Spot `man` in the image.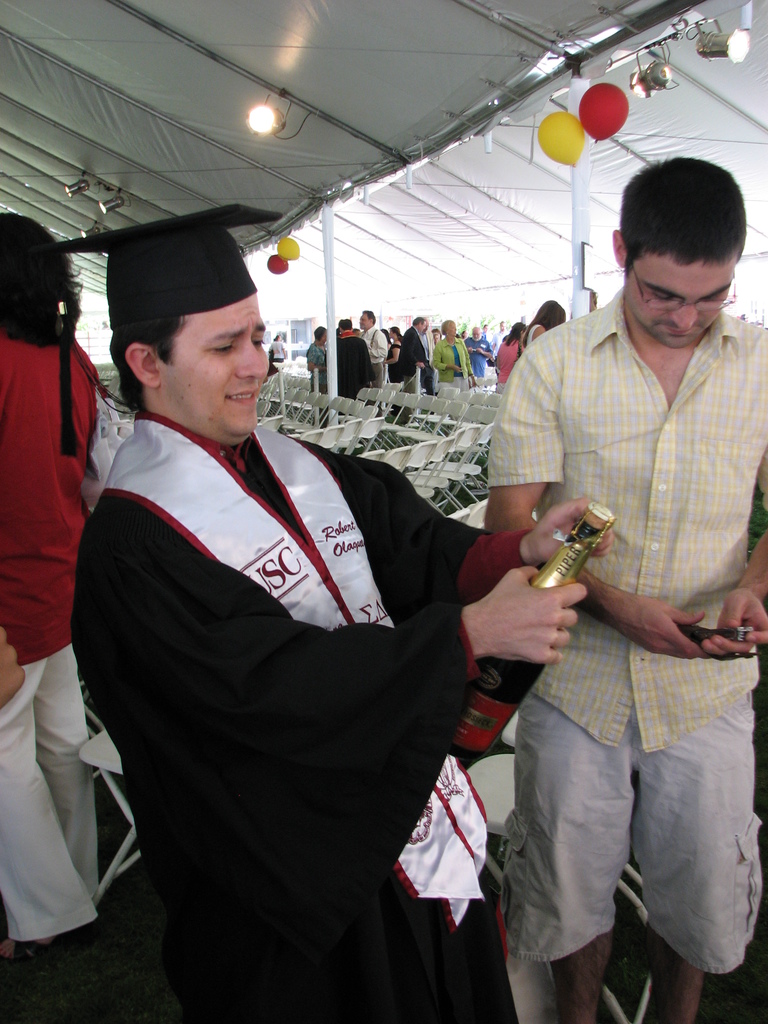
`man` found at bbox(305, 323, 329, 395).
